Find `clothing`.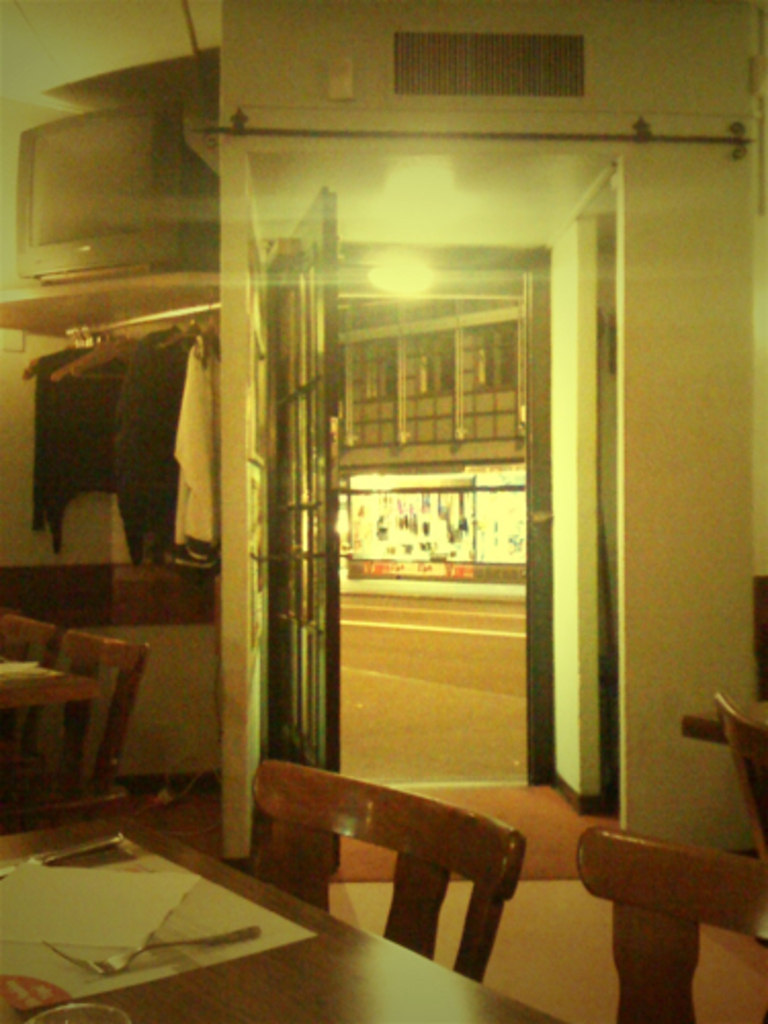
[x1=164, y1=348, x2=211, y2=575].
